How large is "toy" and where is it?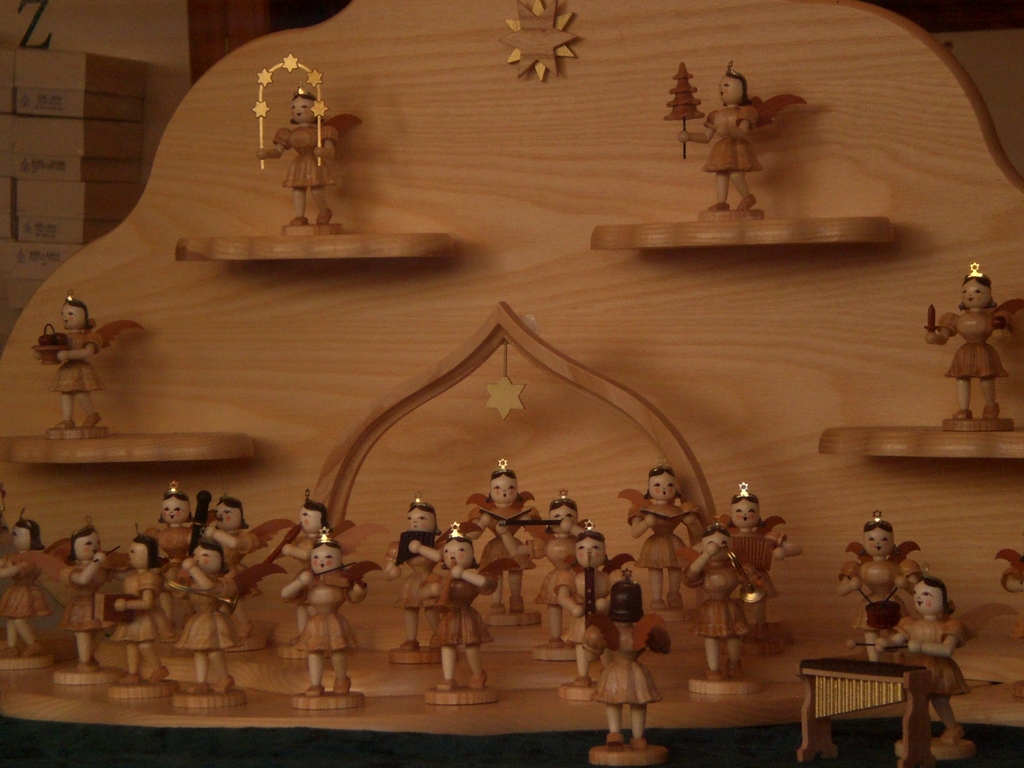
Bounding box: pyautogui.locateOnScreen(465, 463, 546, 638).
